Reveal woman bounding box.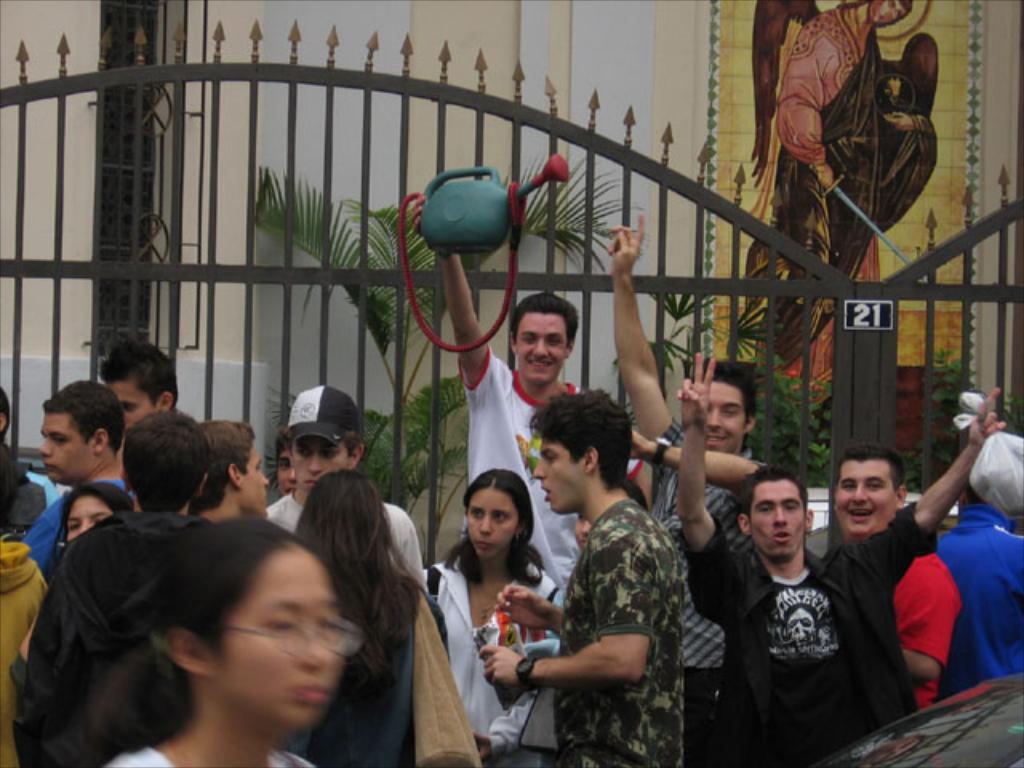
Revealed: <box>282,469,490,766</box>.
